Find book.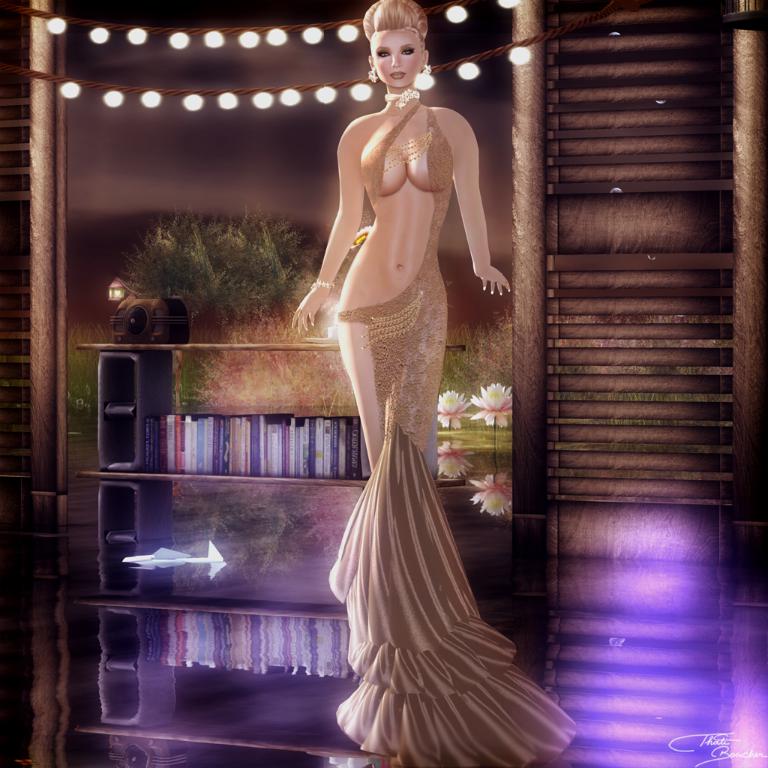
(224, 418, 233, 469).
